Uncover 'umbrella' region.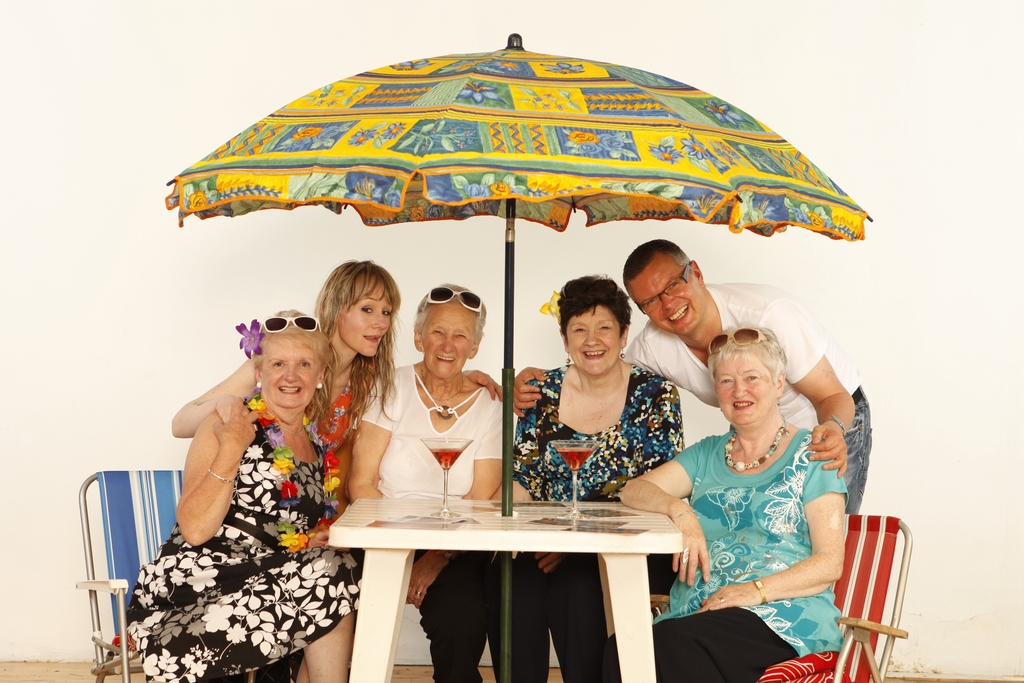
Uncovered: 166 30 869 682.
